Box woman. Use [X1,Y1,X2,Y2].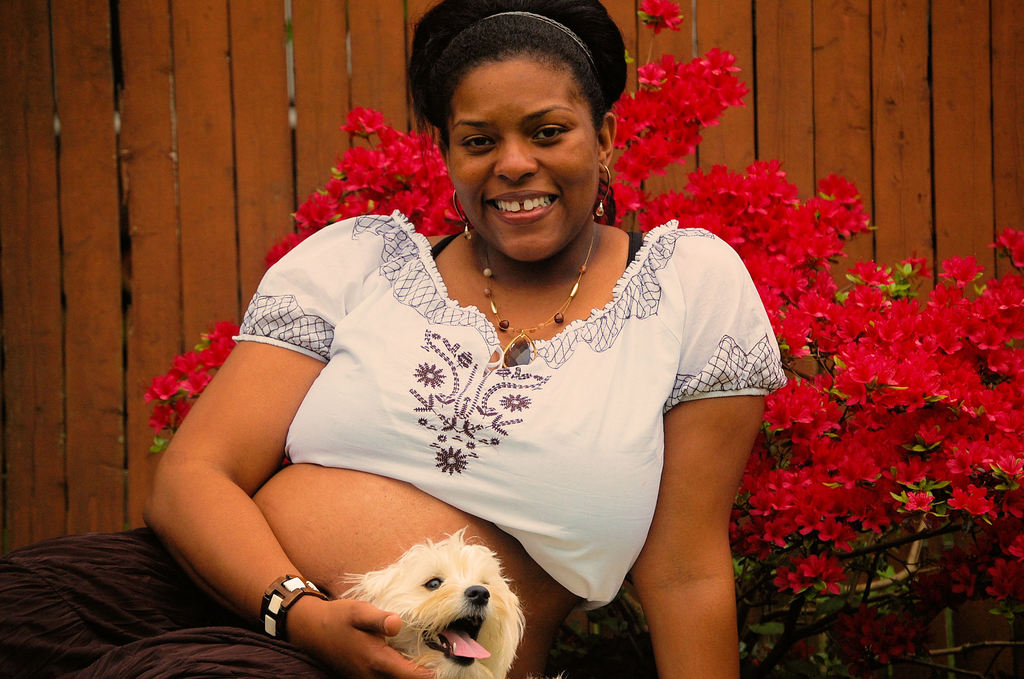
[140,22,809,669].
